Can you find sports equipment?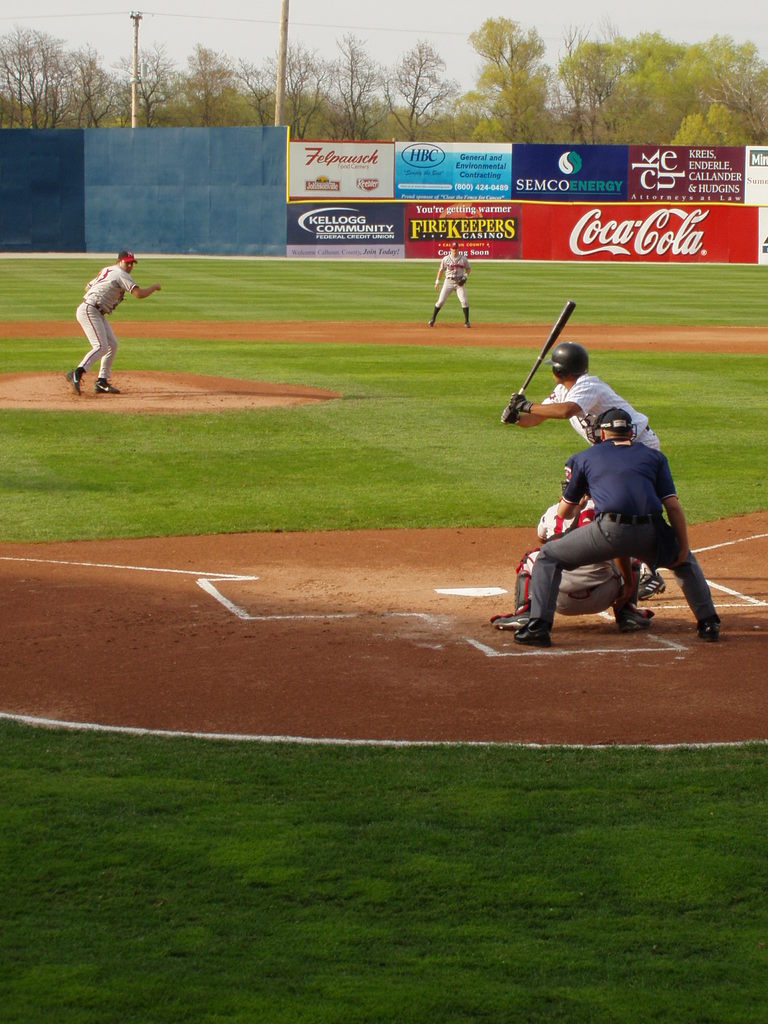
Yes, bounding box: bbox=[518, 304, 576, 398].
